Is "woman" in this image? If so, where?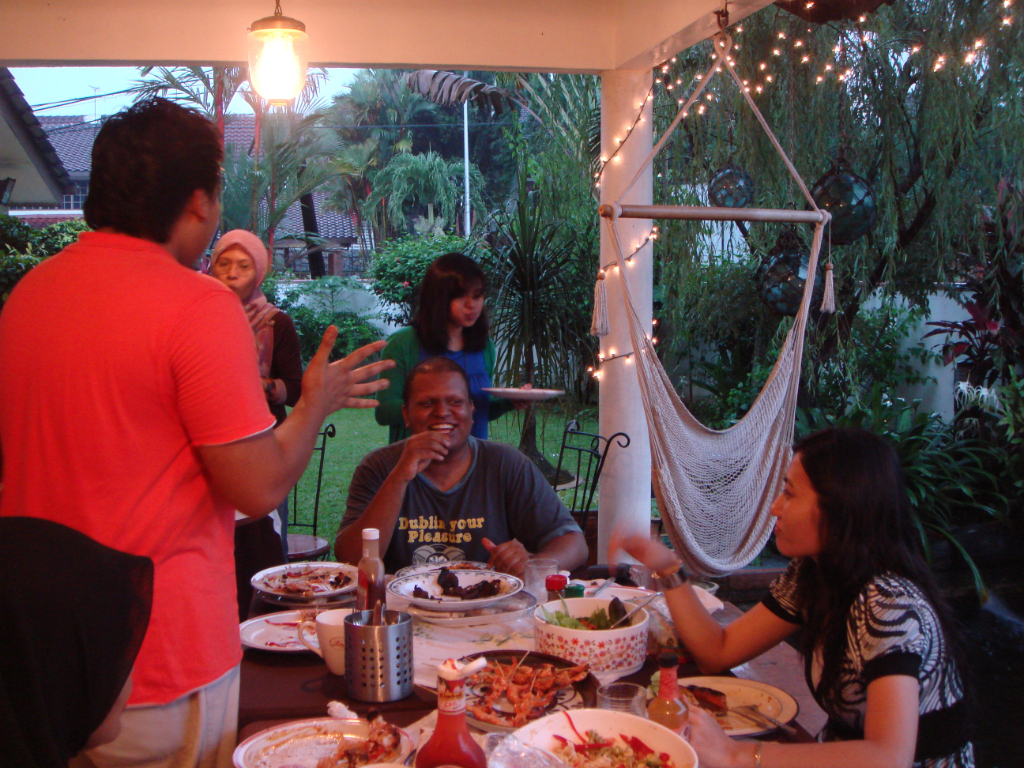
Yes, at <region>604, 429, 985, 767</region>.
